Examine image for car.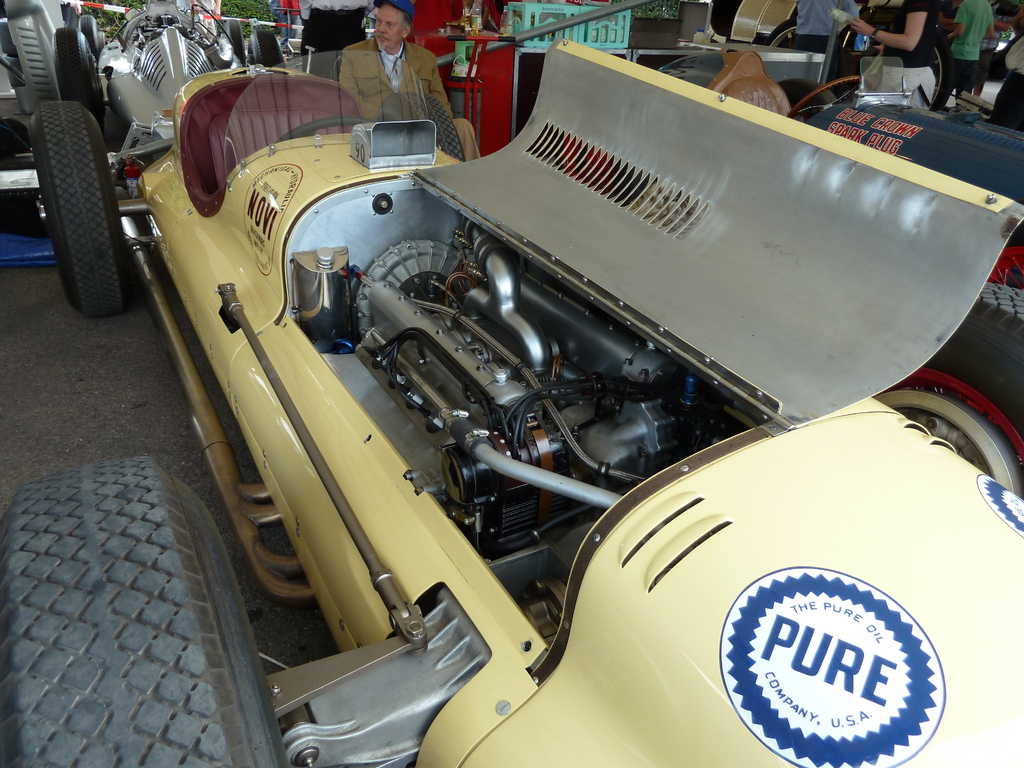
Examination result: [x1=657, y1=47, x2=1023, y2=284].
